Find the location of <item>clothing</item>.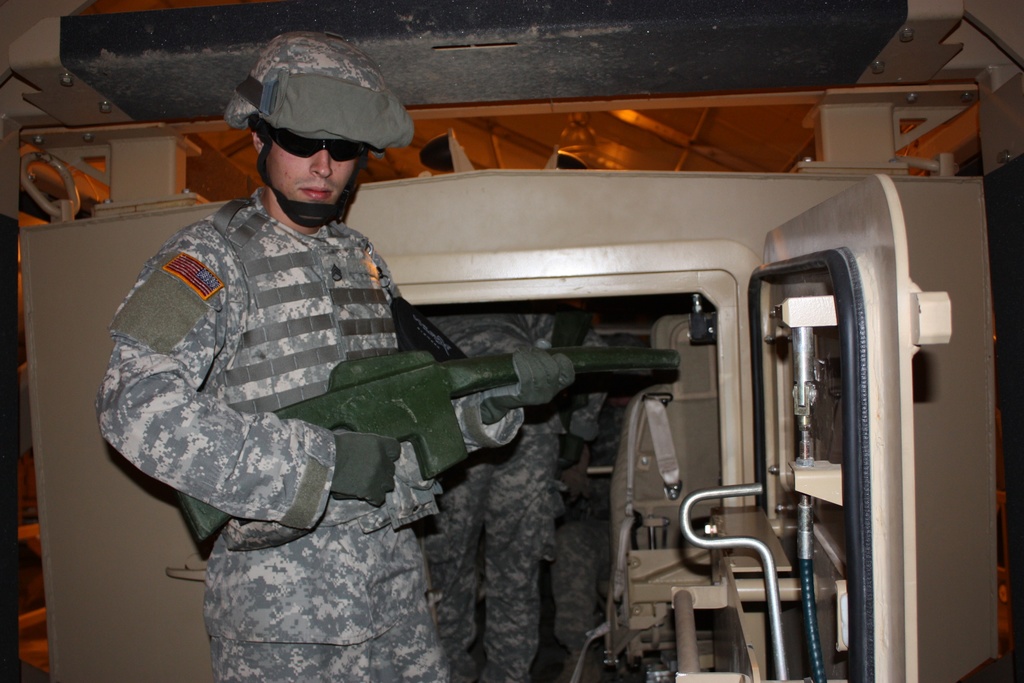
Location: {"left": 99, "top": 191, "right": 444, "bottom": 678}.
